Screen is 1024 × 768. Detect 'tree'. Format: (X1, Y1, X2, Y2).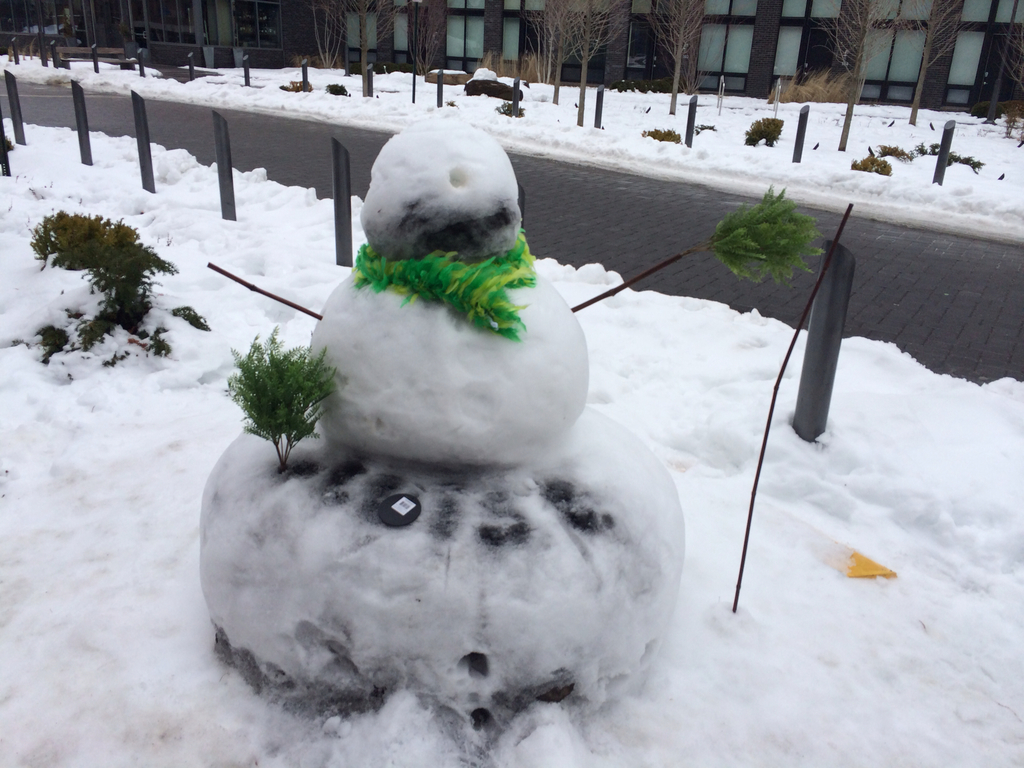
(572, 186, 831, 308).
